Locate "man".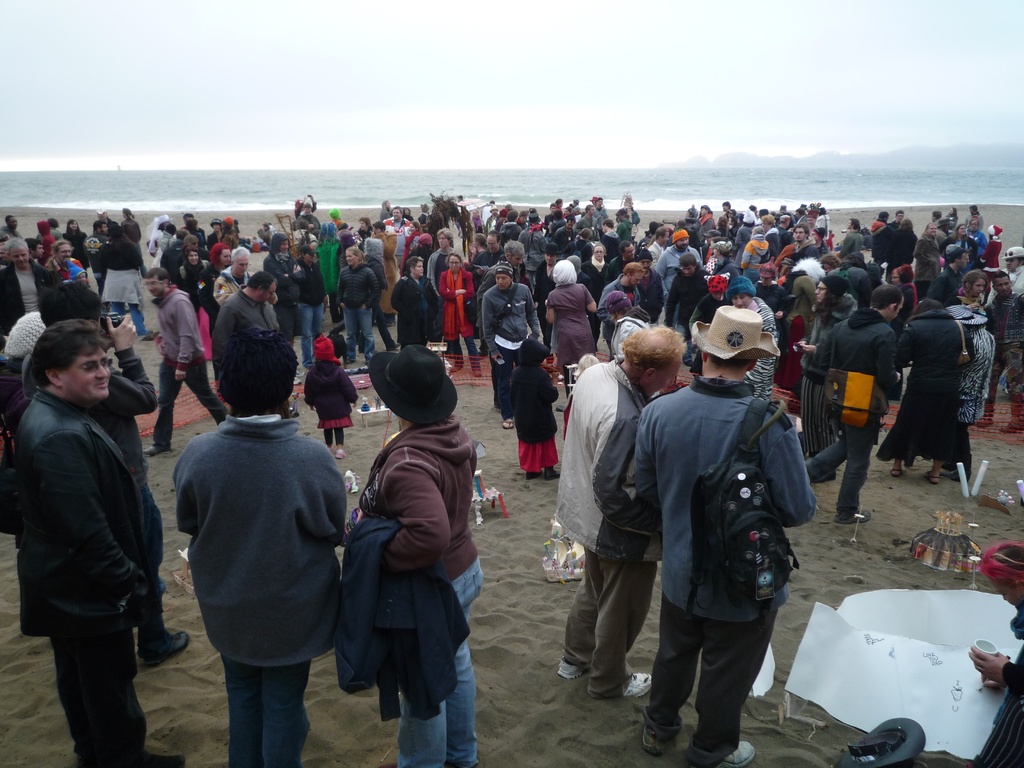
Bounding box: (979,269,1023,438).
